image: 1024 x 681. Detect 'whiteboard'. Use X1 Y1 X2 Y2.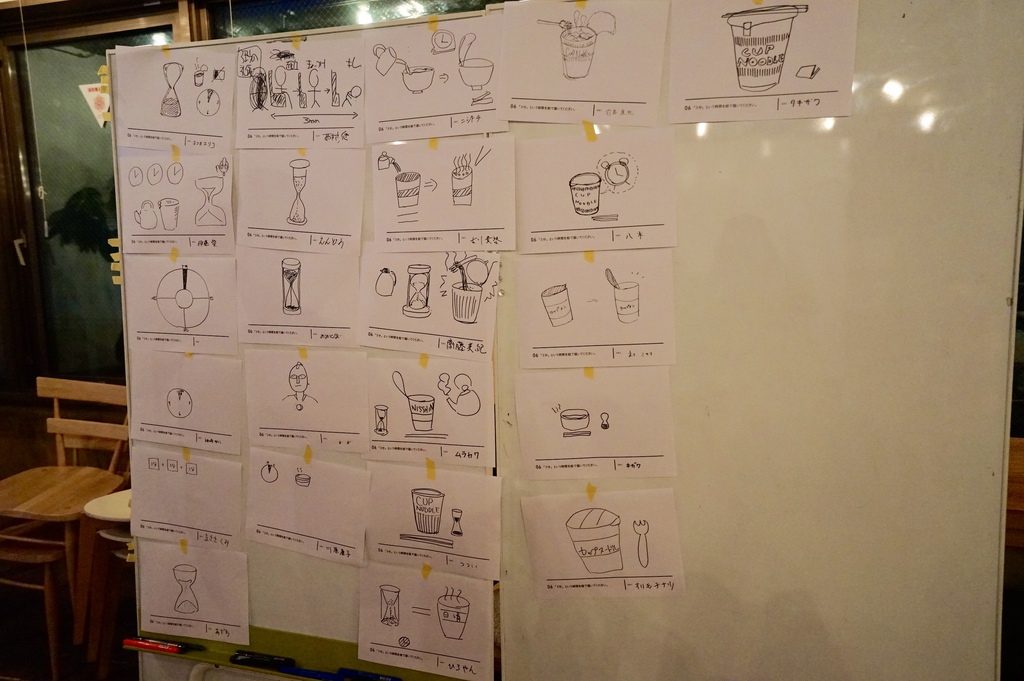
115 0 1023 680.
